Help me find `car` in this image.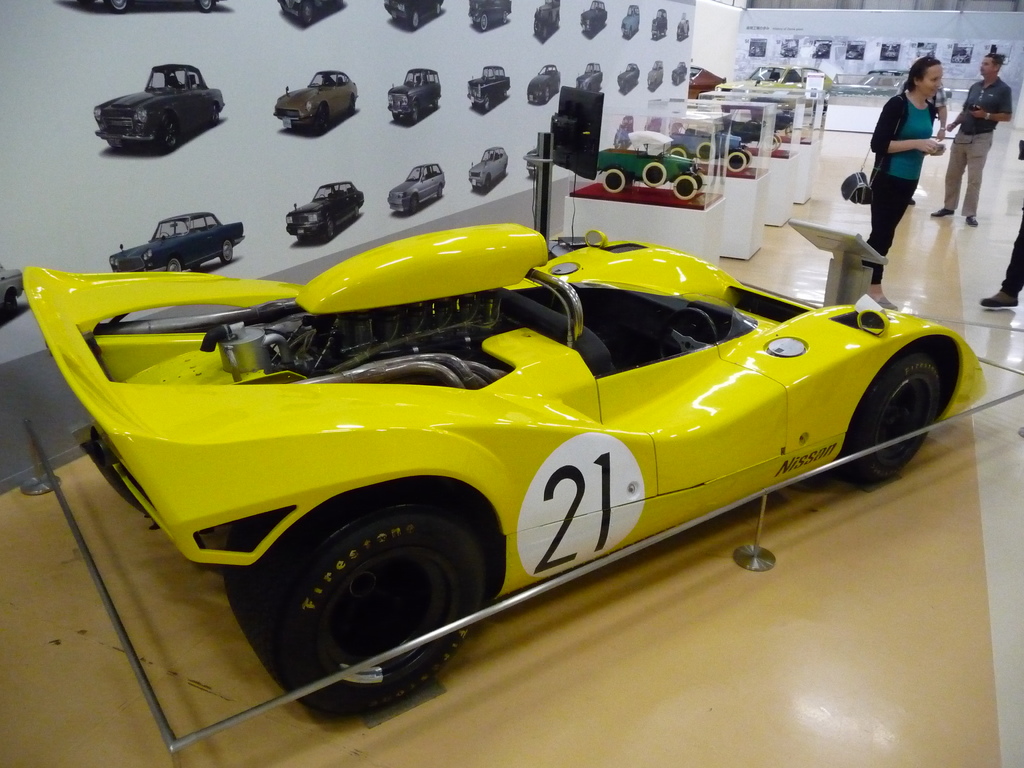
Found it: BBox(386, 0, 448, 28).
